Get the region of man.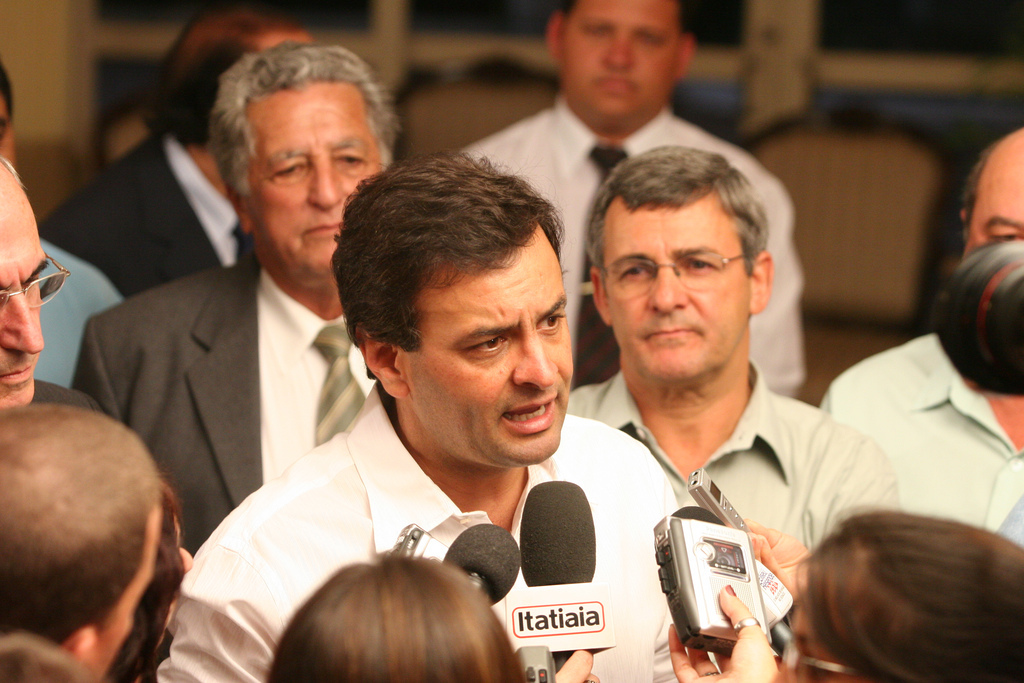
bbox=(461, 0, 815, 406).
